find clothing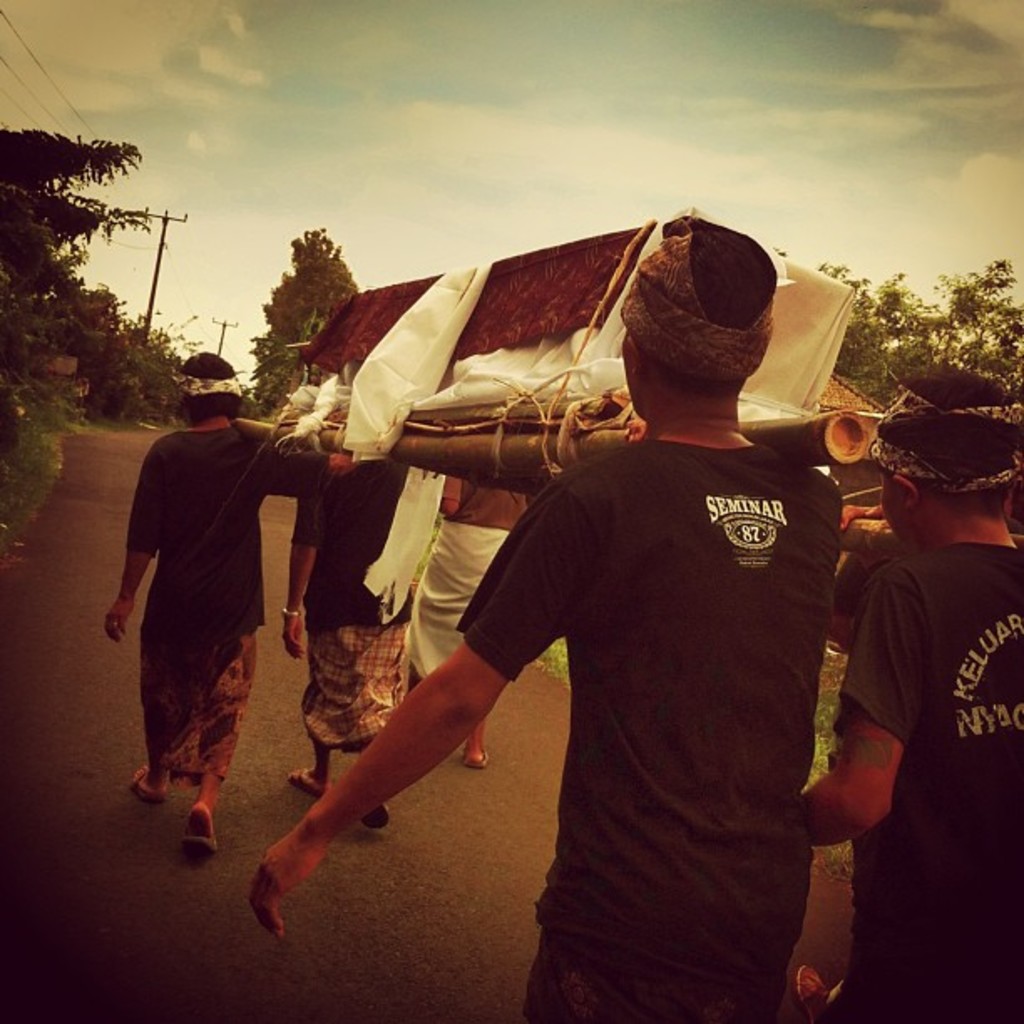
region(115, 361, 286, 837)
